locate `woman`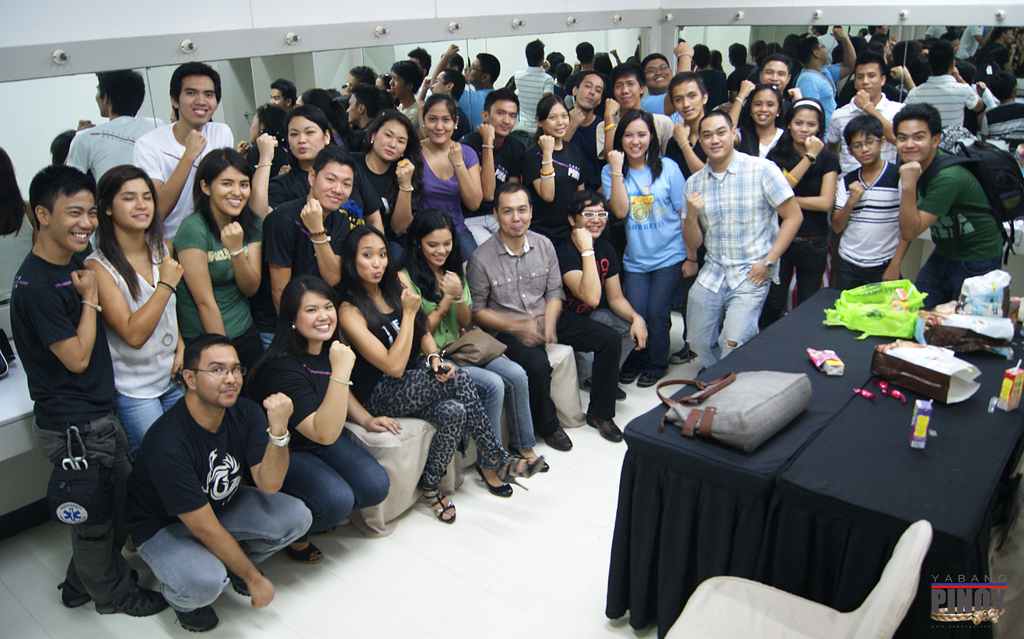
select_region(242, 272, 406, 569)
